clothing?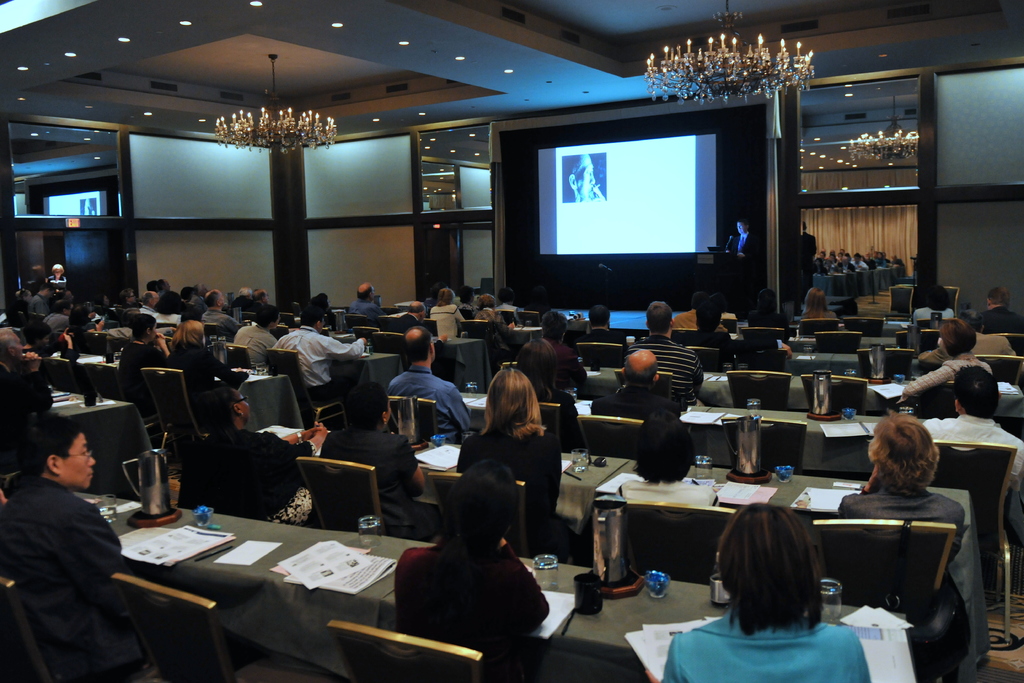
Rect(43, 310, 67, 336)
